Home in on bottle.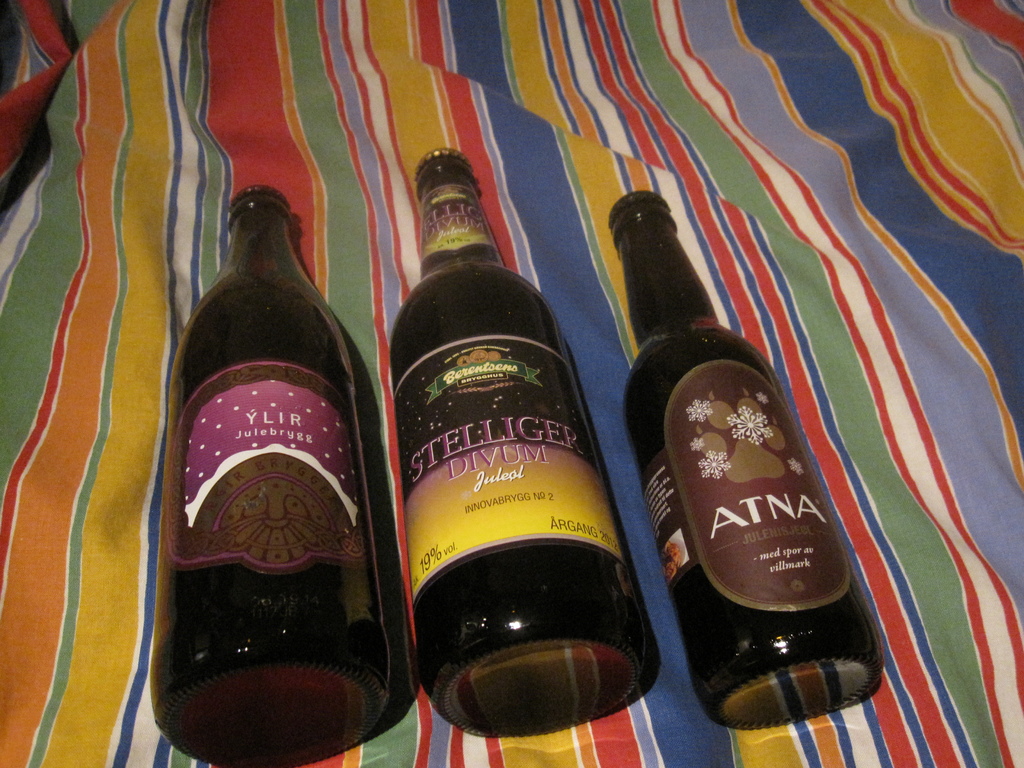
Homed in at <bbox>604, 183, 881, 735</bbox>.
